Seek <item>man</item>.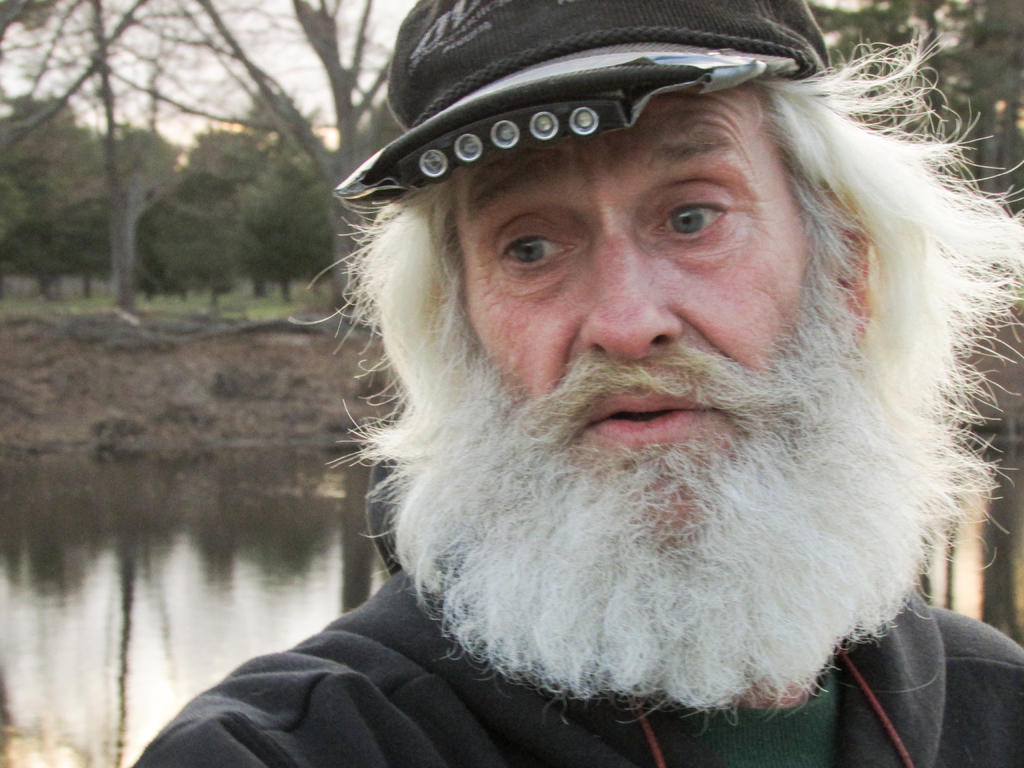
x1=129, y1=0, x2=1023, y2=767.
